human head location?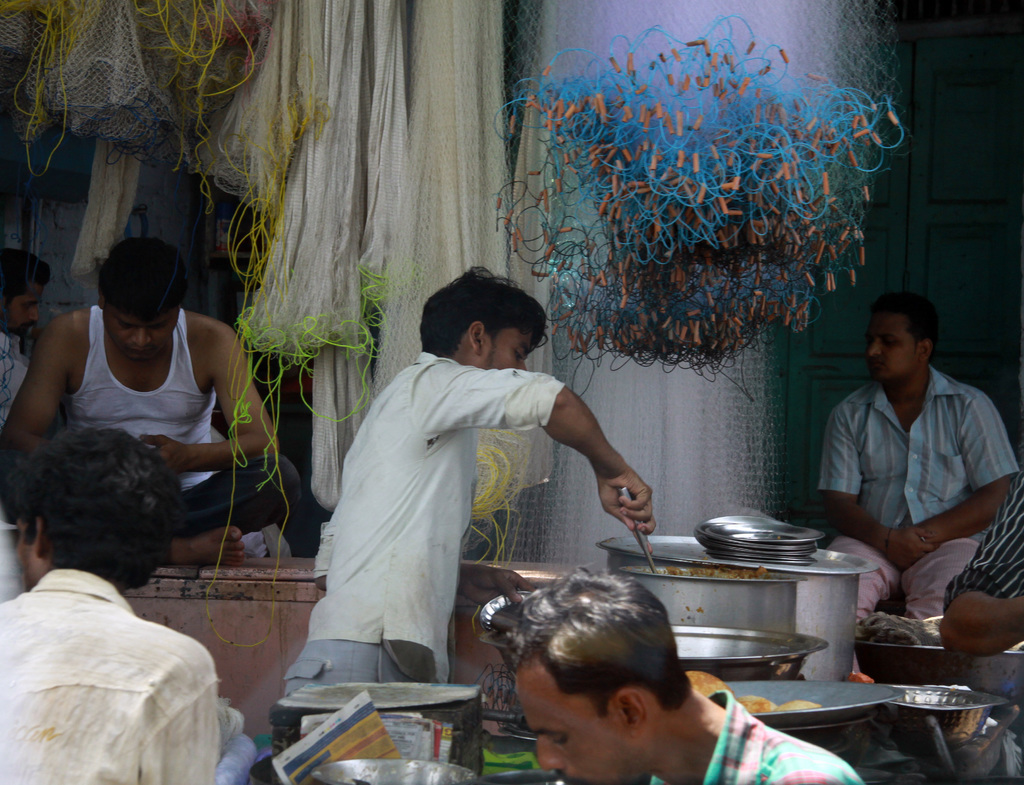
10 430 189 592
